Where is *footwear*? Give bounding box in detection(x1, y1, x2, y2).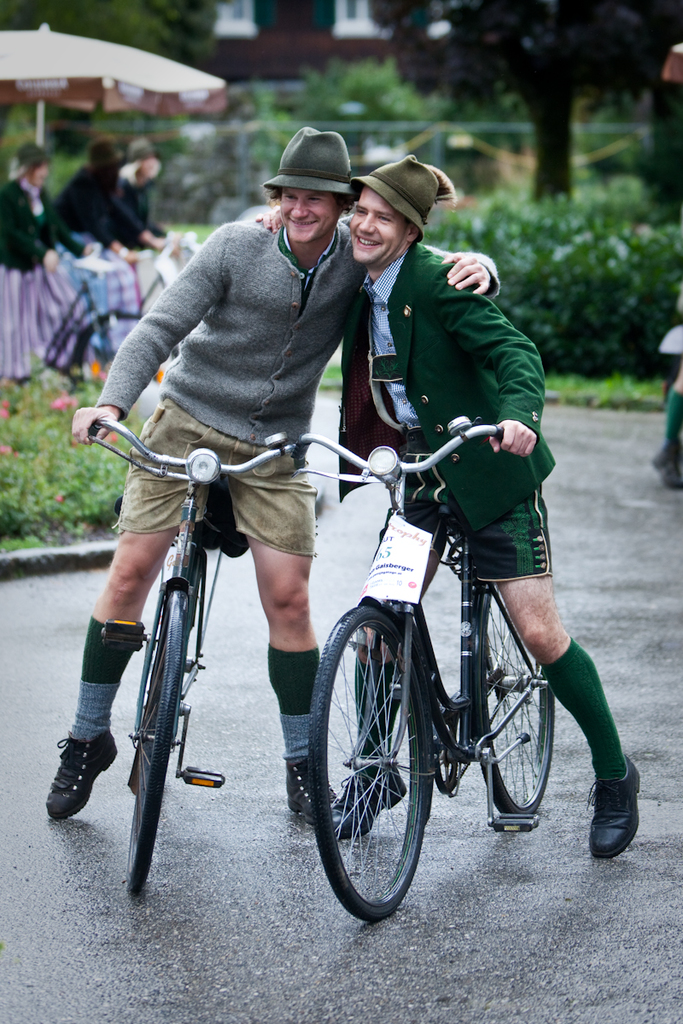
detection(284, 750, 347, 846).
